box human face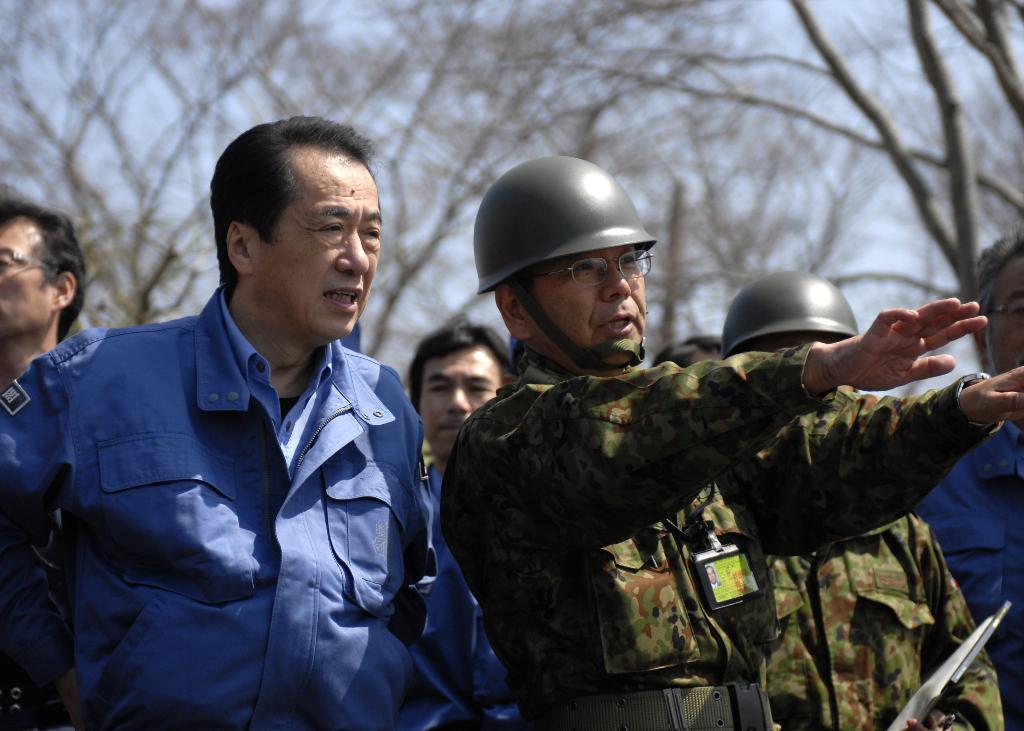
(x1=540, y1=247, x2=645, y2=360)
